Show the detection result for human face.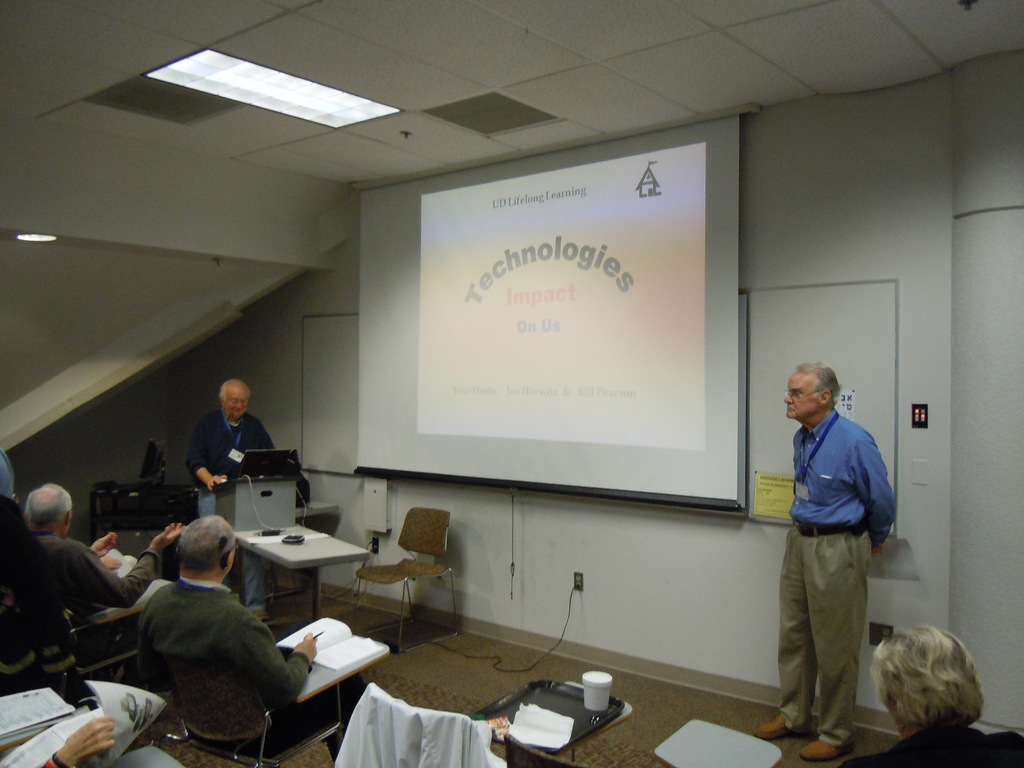
785, 374, 822, 419.
